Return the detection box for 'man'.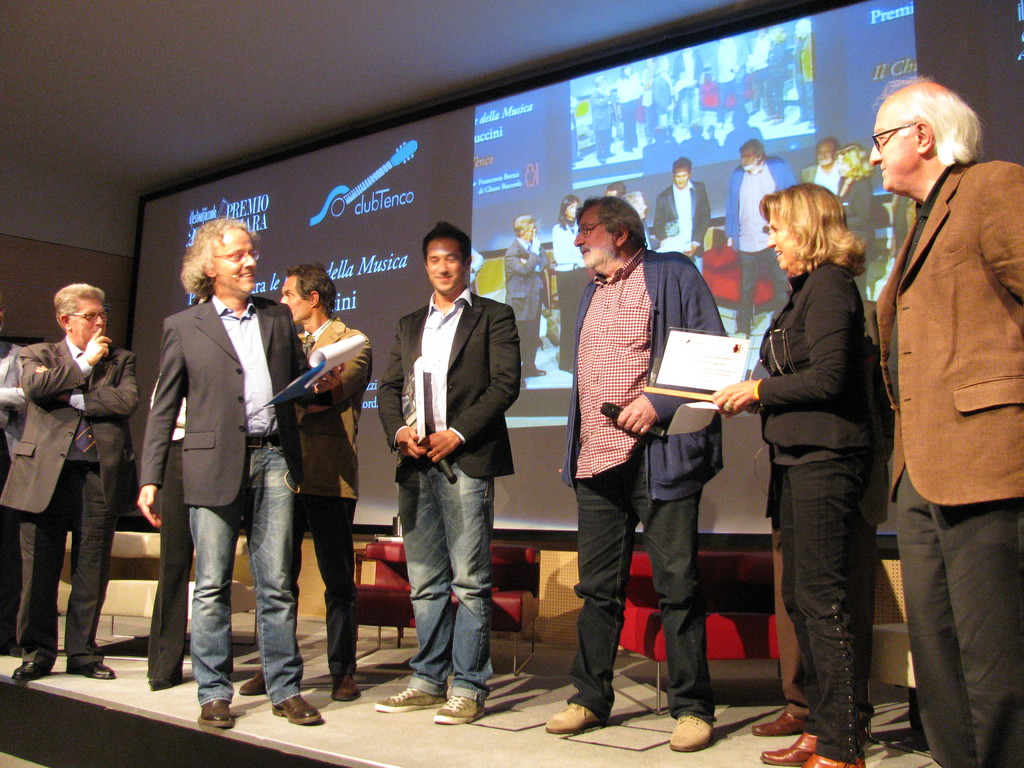
bbox(645, 145, 714, 246).
